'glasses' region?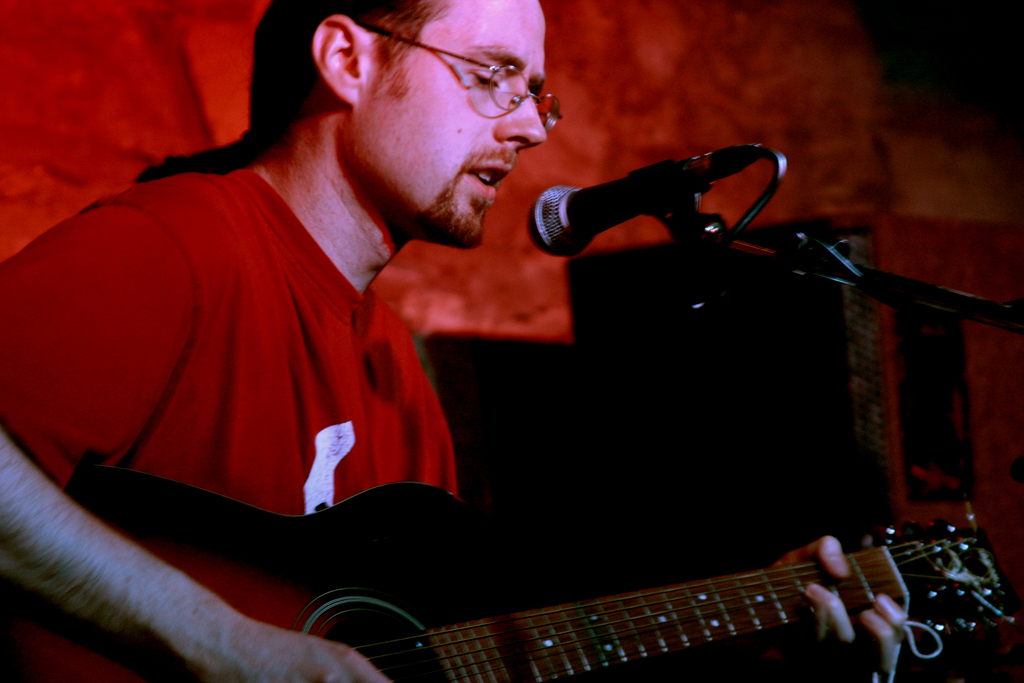
Rect(358, 19, 564, 132)
